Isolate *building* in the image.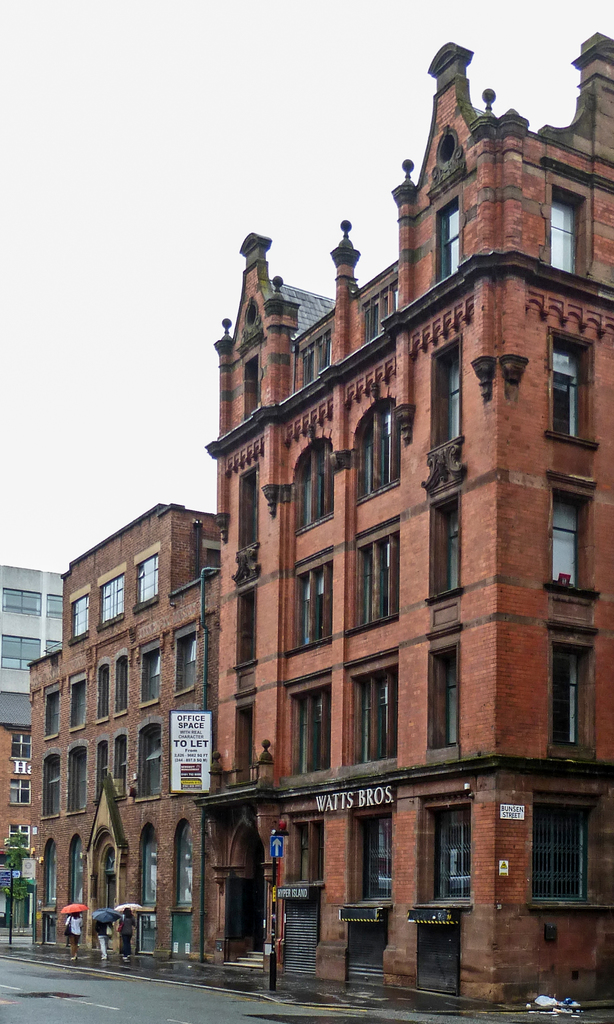
Isolated region: crop(30, 27, 613, 1015).
